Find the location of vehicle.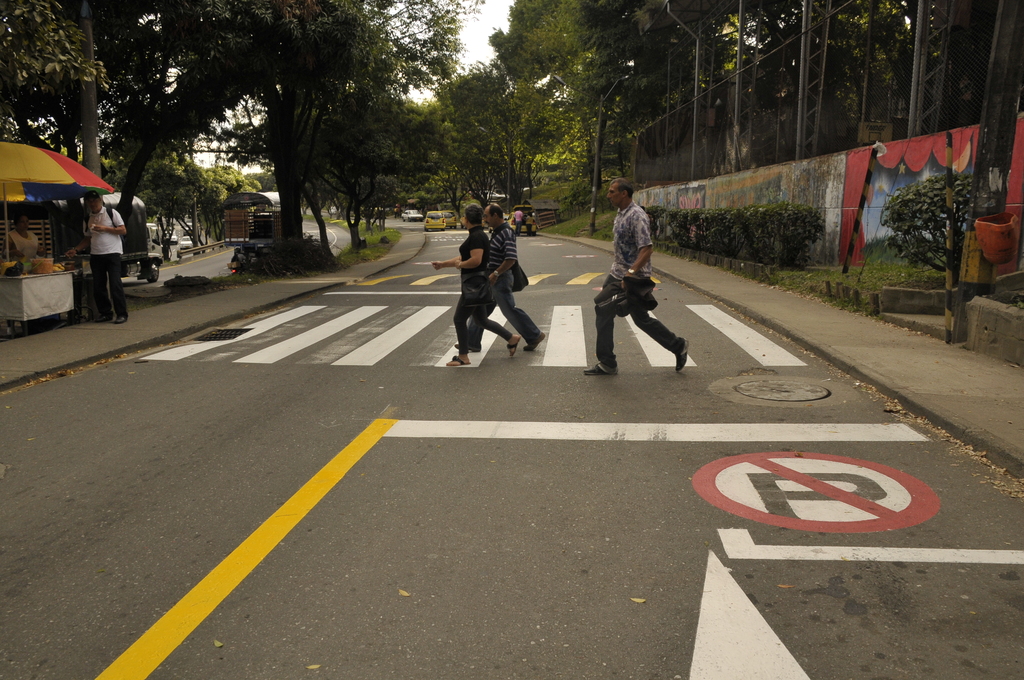
Location: x1=442 y1=209 x2=457 y2=229.
